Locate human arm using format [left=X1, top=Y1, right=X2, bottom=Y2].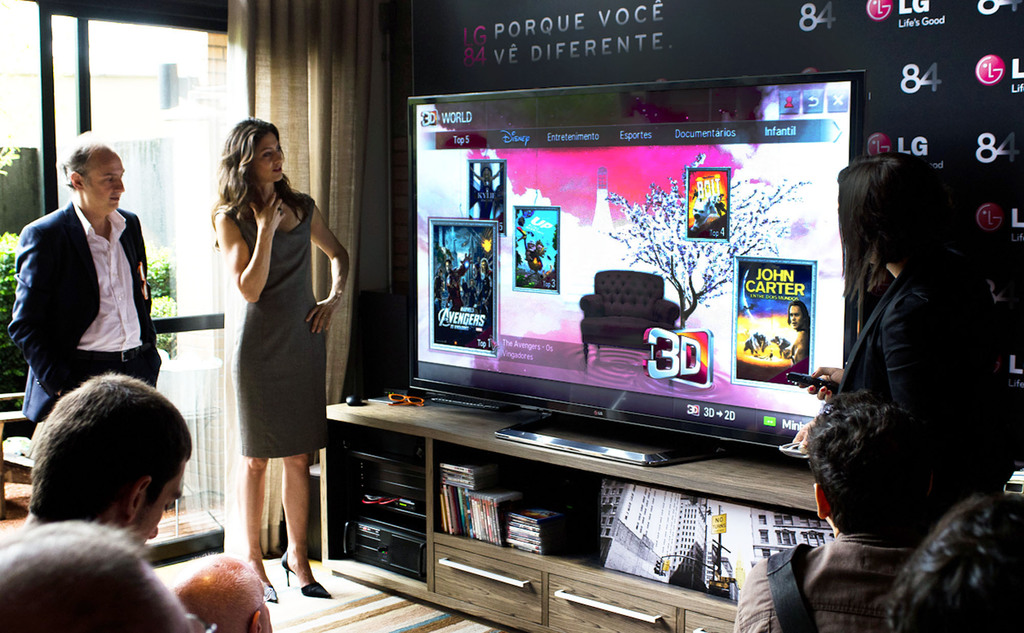
[left=301, top=199, right=358, bottom=334].
